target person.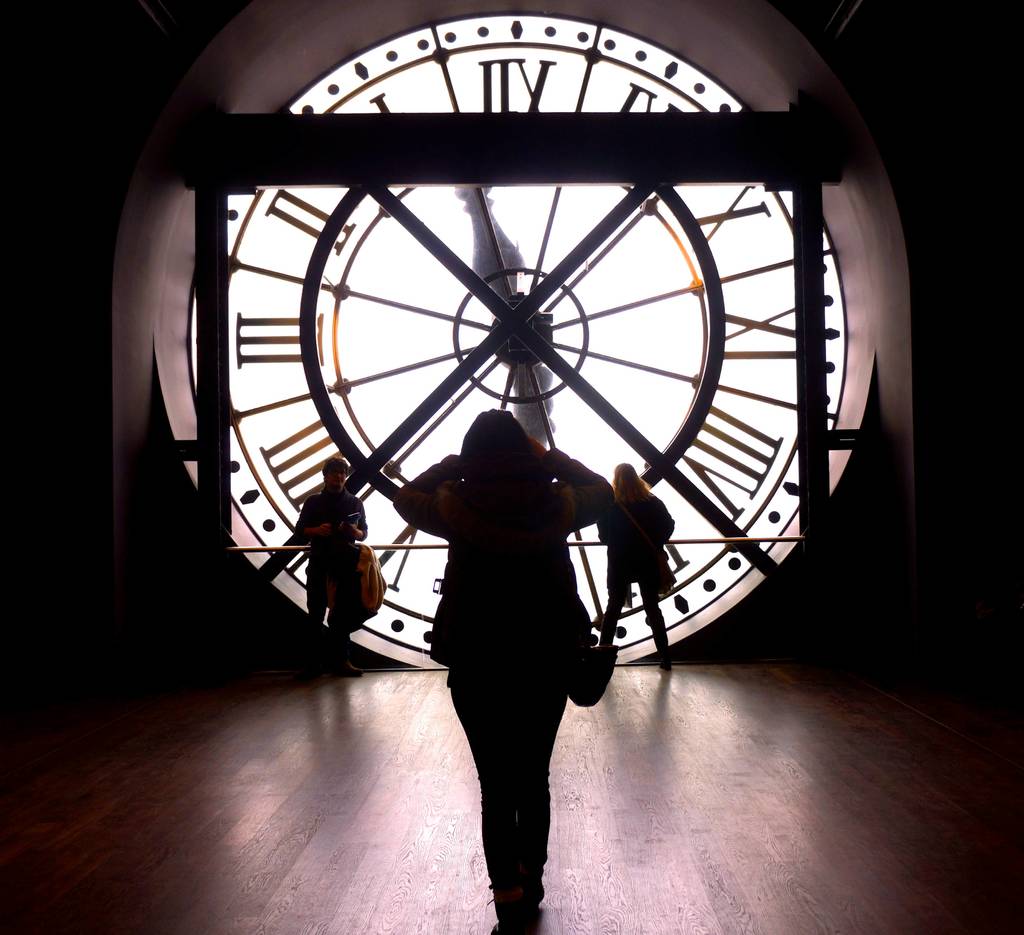
Target region: <bbox>593, 460, 678, 669</bbox>.
